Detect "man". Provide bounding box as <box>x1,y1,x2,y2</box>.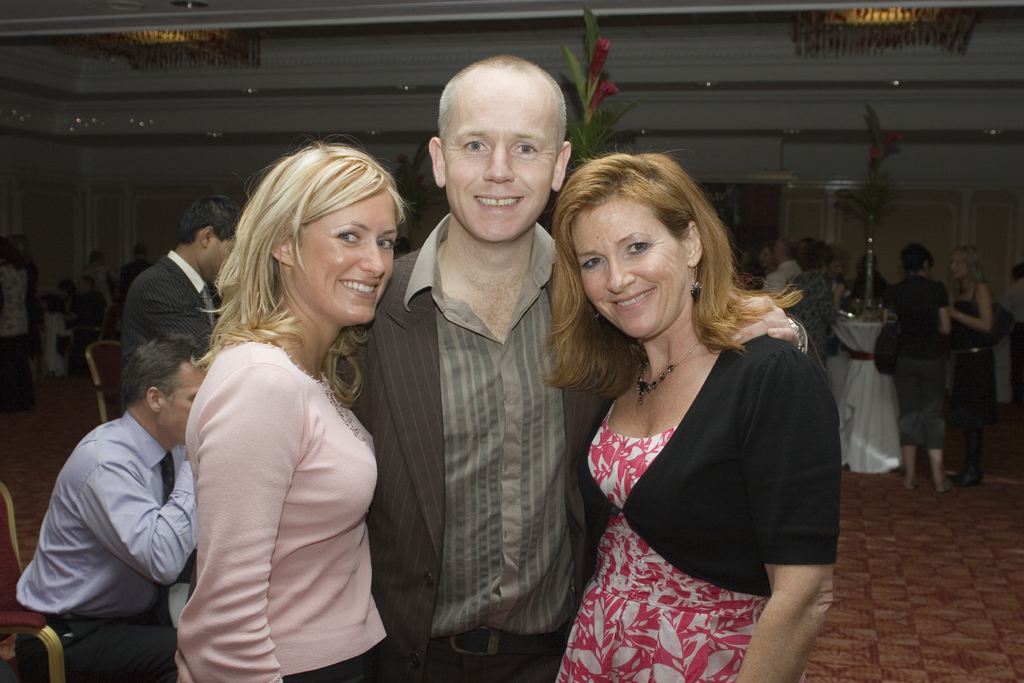
<box>756,238,803,321</box>.
